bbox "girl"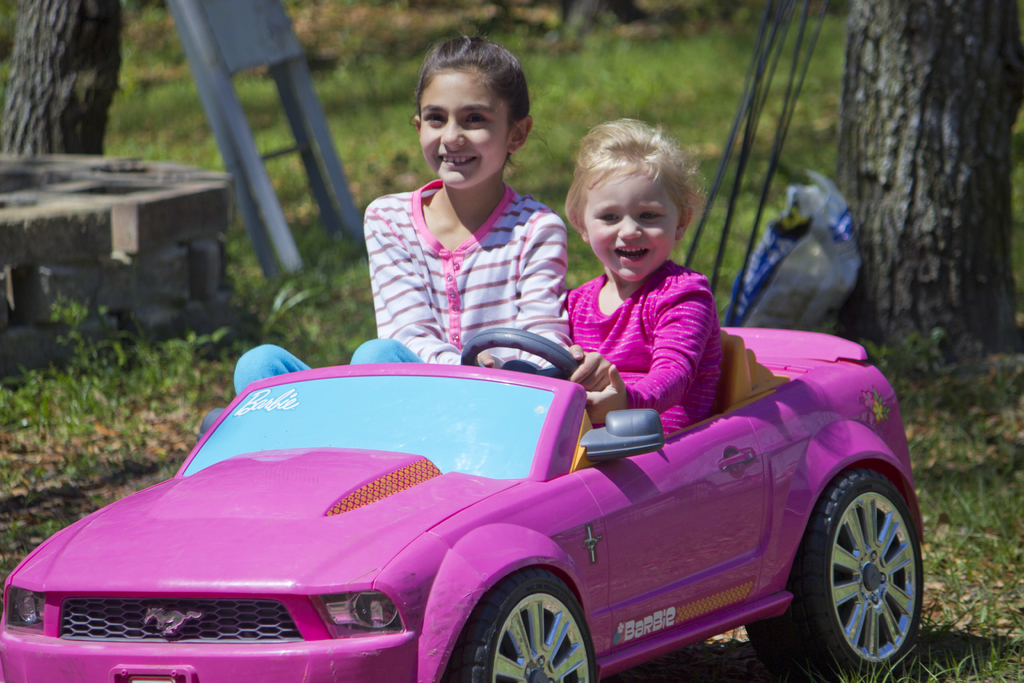
detection(230, 23, 612, 398)
